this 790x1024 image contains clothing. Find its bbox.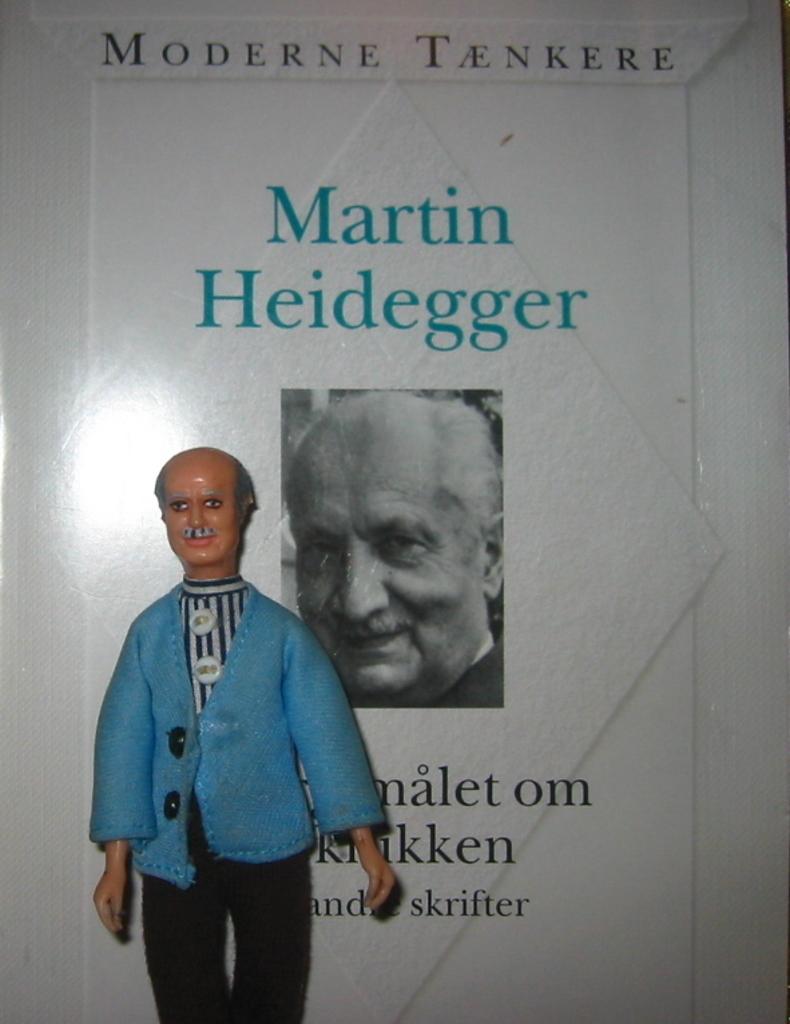
[86,539,380,961].
